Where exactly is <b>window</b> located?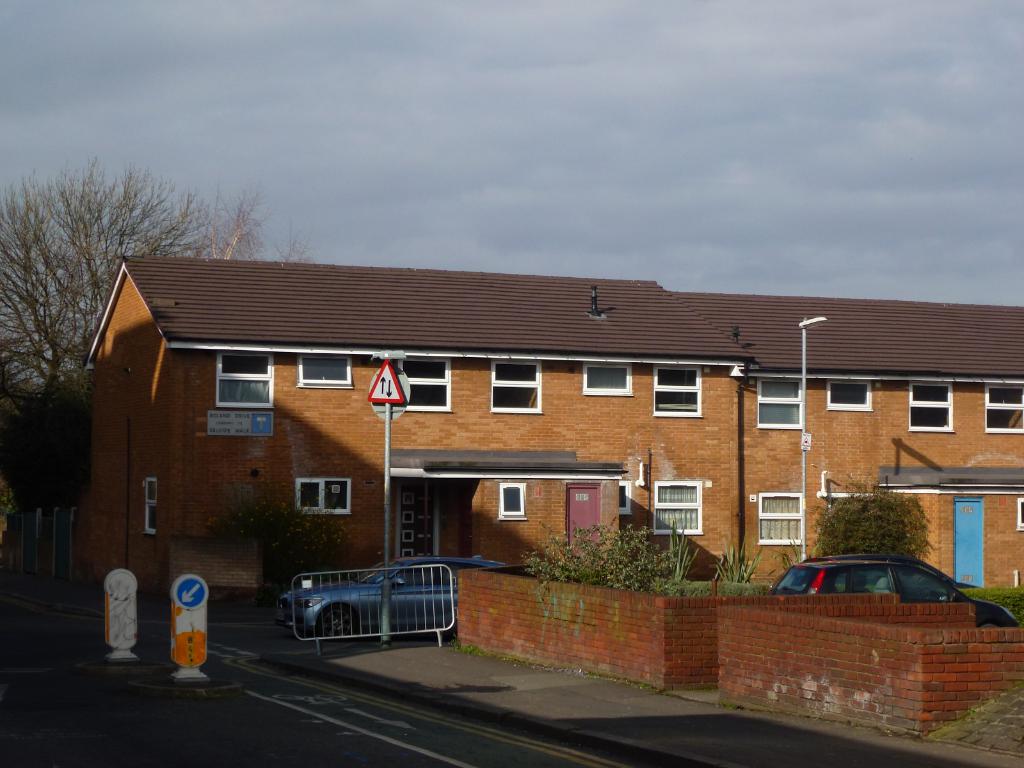
Its bounding box is [753,378,804,430].
